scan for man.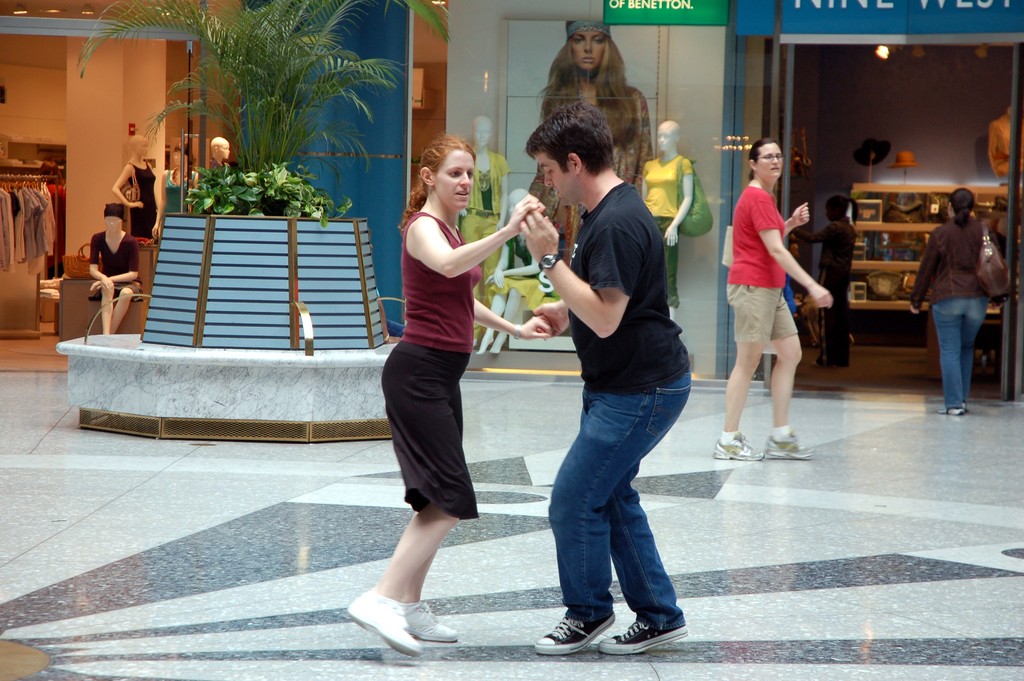
Scan result: <region>530, 122, 710, 655</region>.
